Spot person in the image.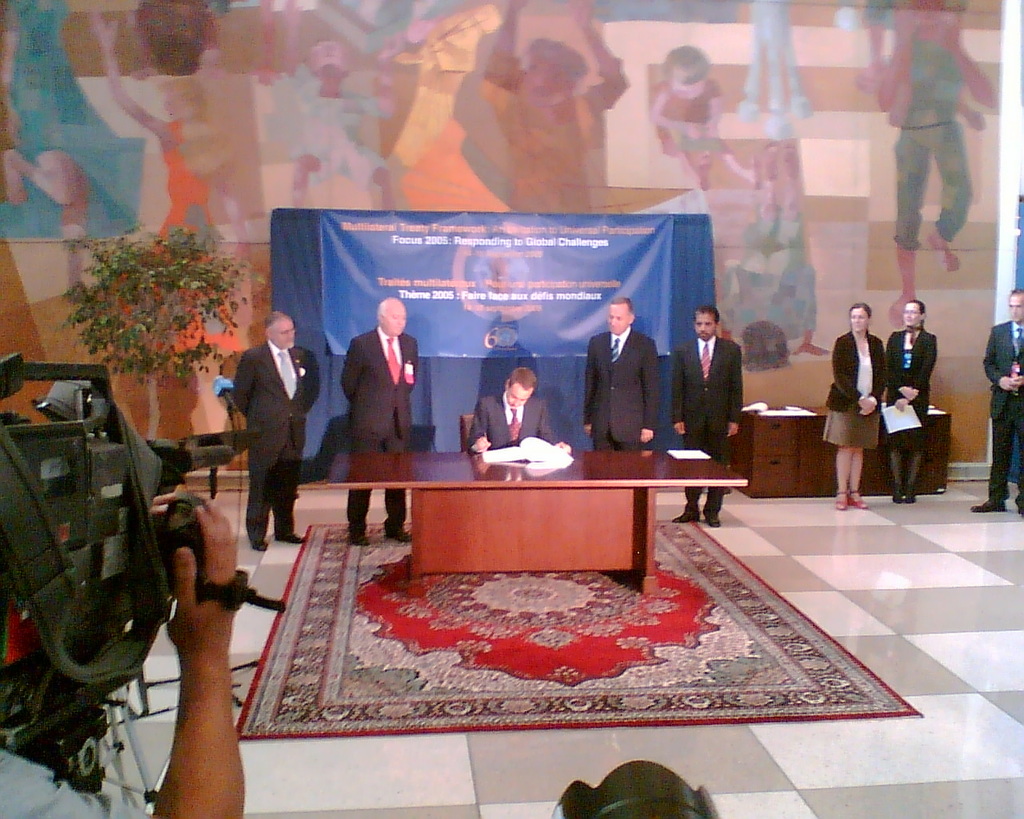
person found at (x1=462, y1=362, x2=578, y2=454).
